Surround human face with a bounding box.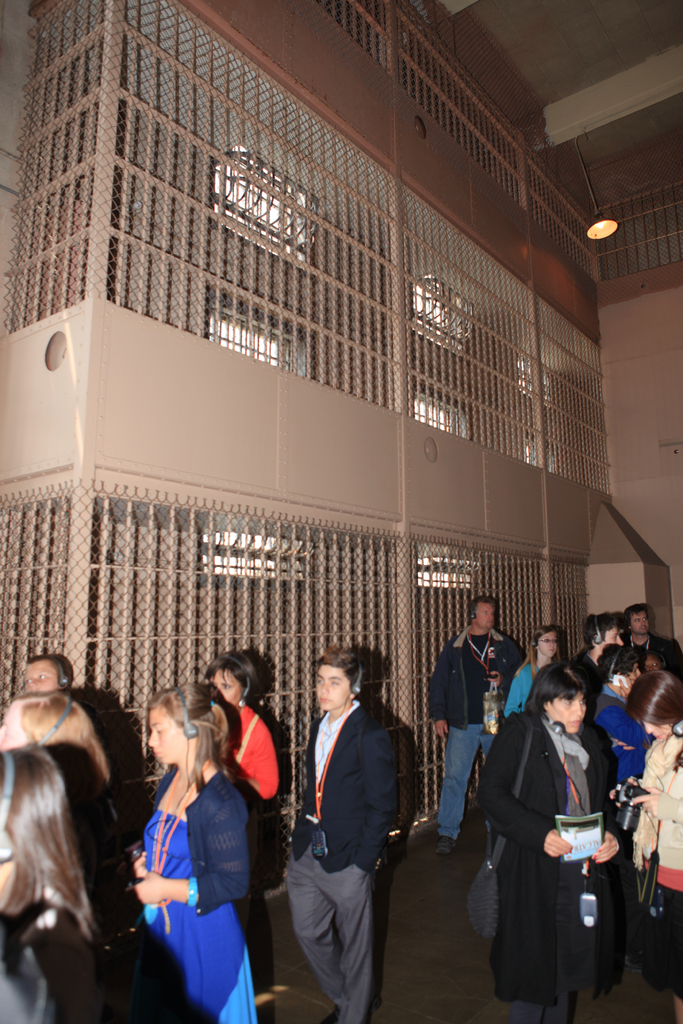
detection(23, 659, 63, 694).
